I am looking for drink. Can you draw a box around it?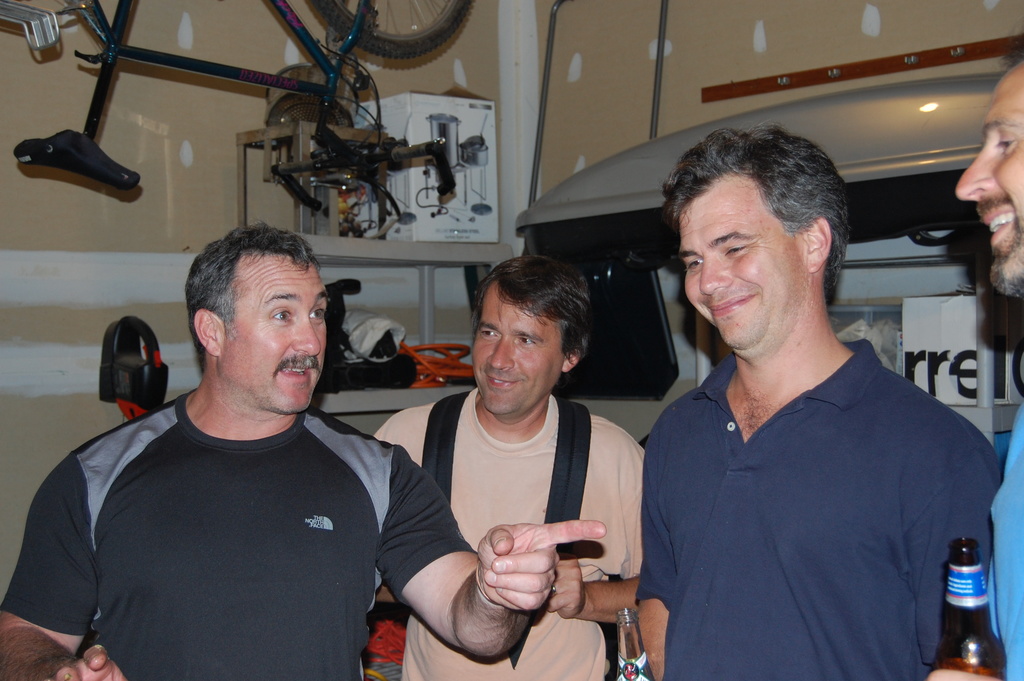
Sure, the bounding box is select_region(937, 530, 1012, 669).
